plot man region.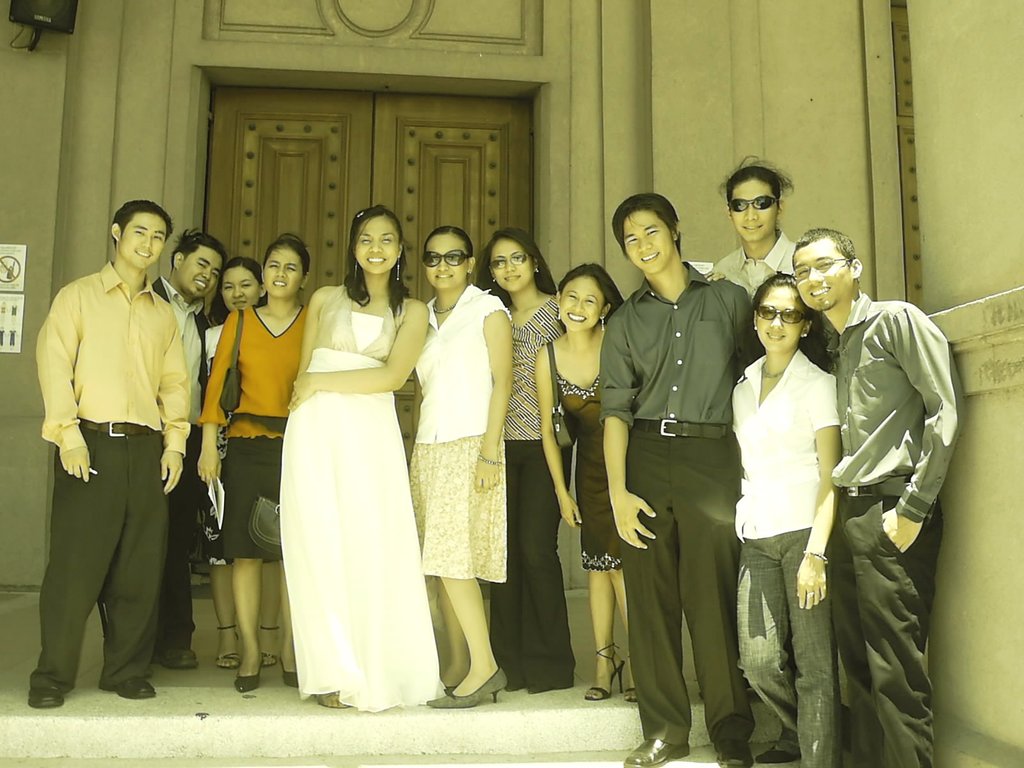
Plotted at BBox(591, 193, 764, 767).
